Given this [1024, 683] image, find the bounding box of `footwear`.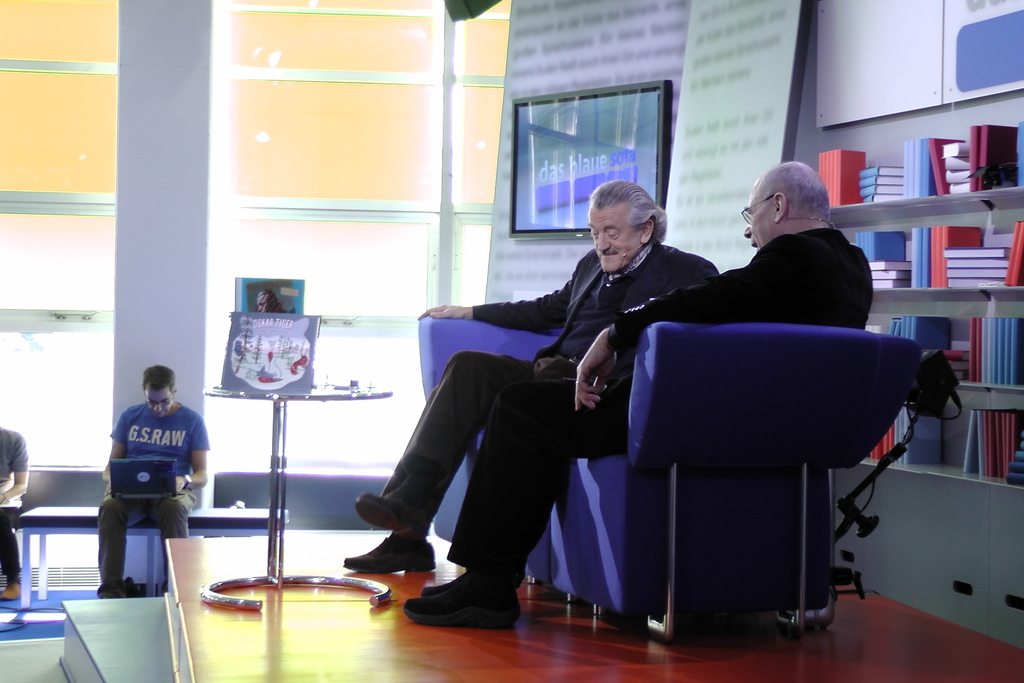
crop(92, 578, 132, 599).
